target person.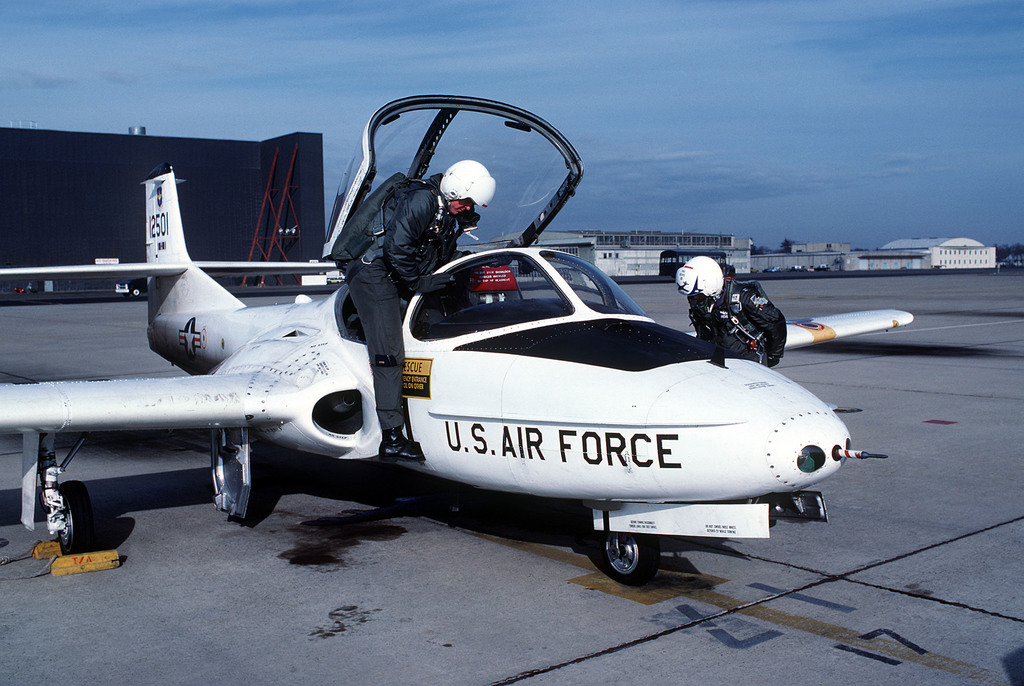
Target region: <region>674, 250, 788, 372</region>.
